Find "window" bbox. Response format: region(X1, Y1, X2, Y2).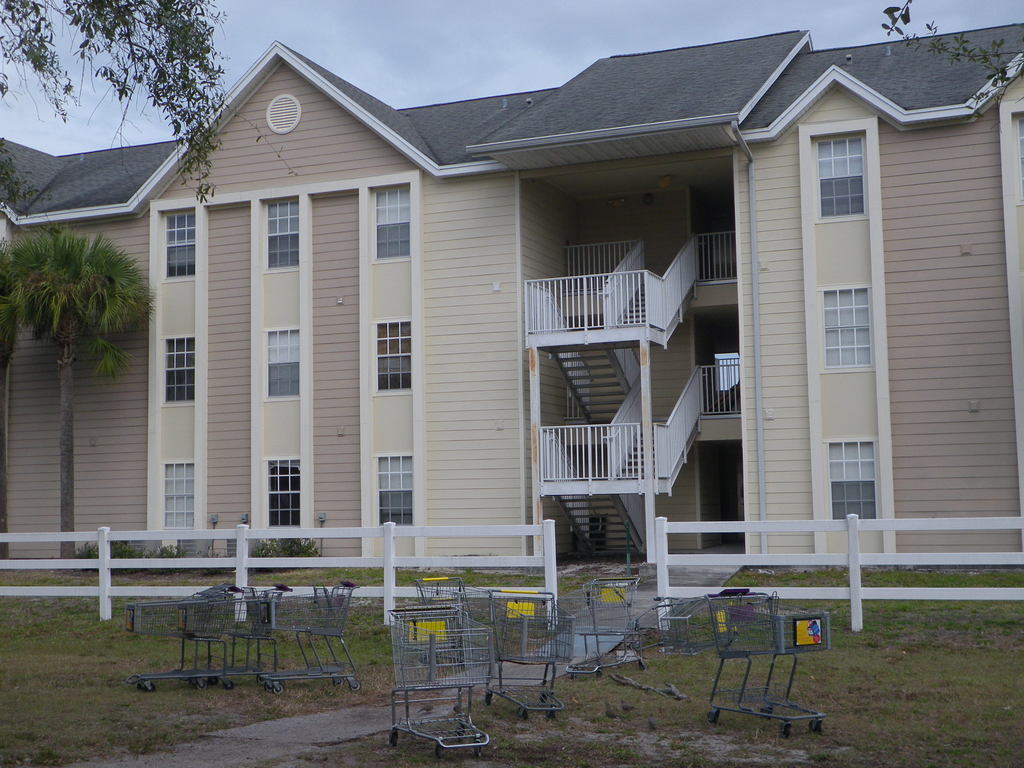
region(823, 436, 876, 519).
